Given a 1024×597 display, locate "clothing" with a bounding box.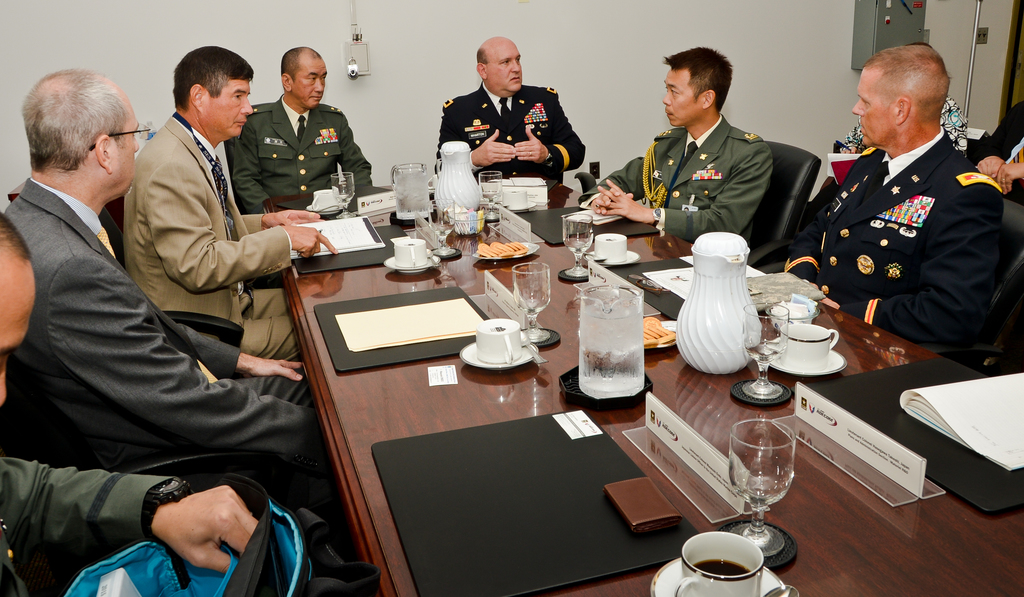
Located: box=[122, 109, 304, 365].
